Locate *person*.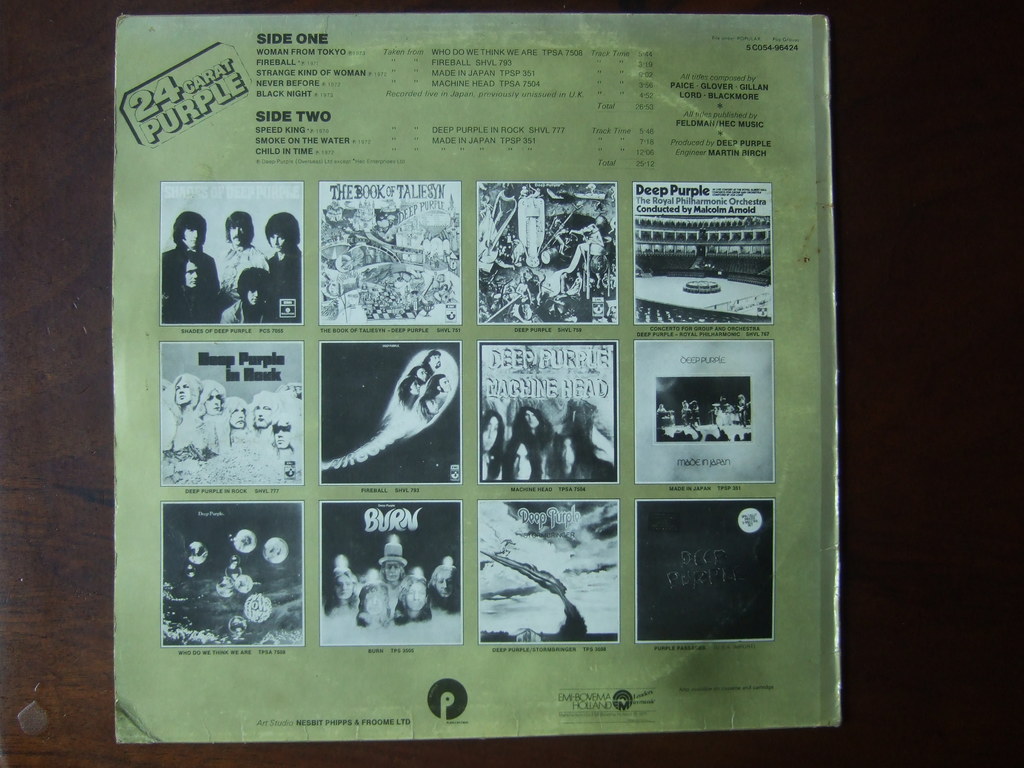
Bounding box: (257,213,306,311).
